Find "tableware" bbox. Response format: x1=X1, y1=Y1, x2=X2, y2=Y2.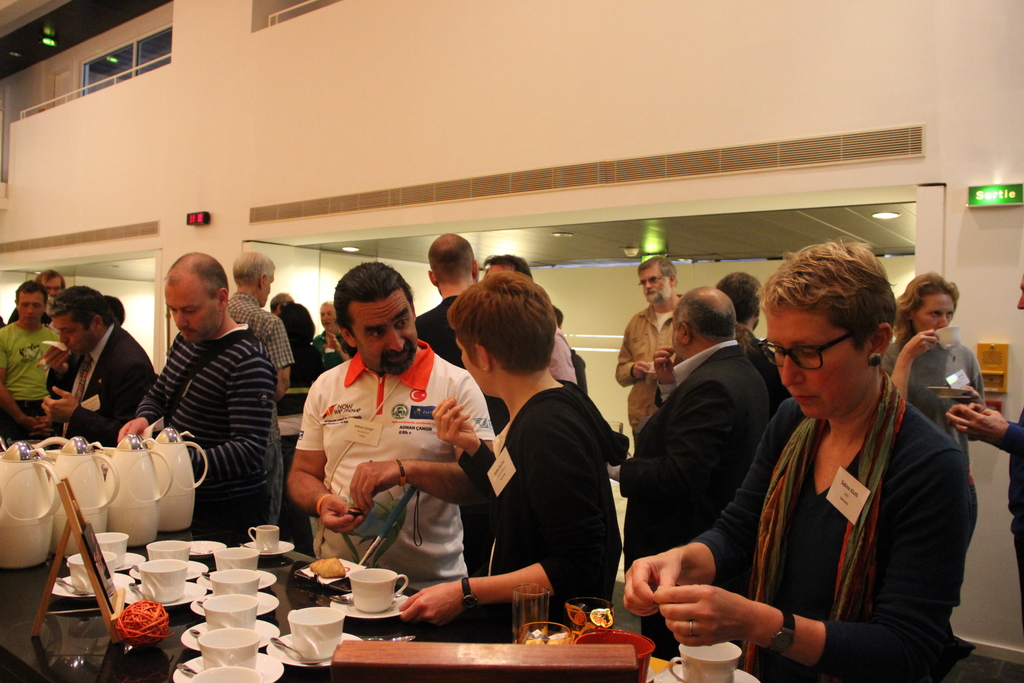
x1=346, y1=568, x2=408, y2=613.
